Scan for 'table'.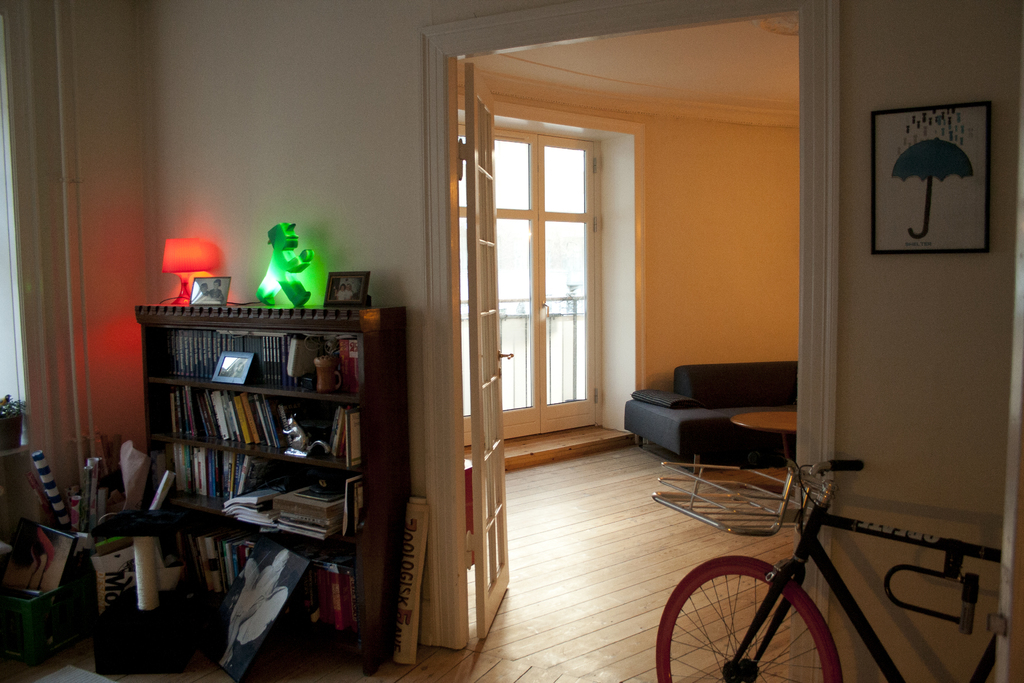
Scan result: bbox=(733, 408, 796, 474).
